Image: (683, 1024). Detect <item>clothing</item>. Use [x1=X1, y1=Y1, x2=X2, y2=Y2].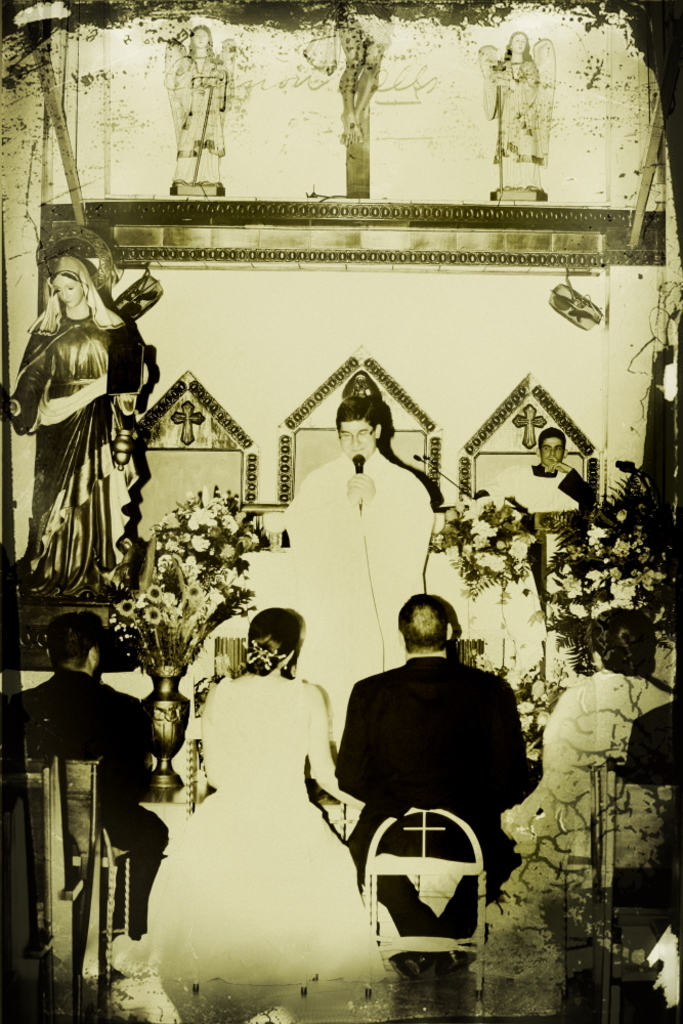
[x1=514, y1=464, x2=593, y2=507].
